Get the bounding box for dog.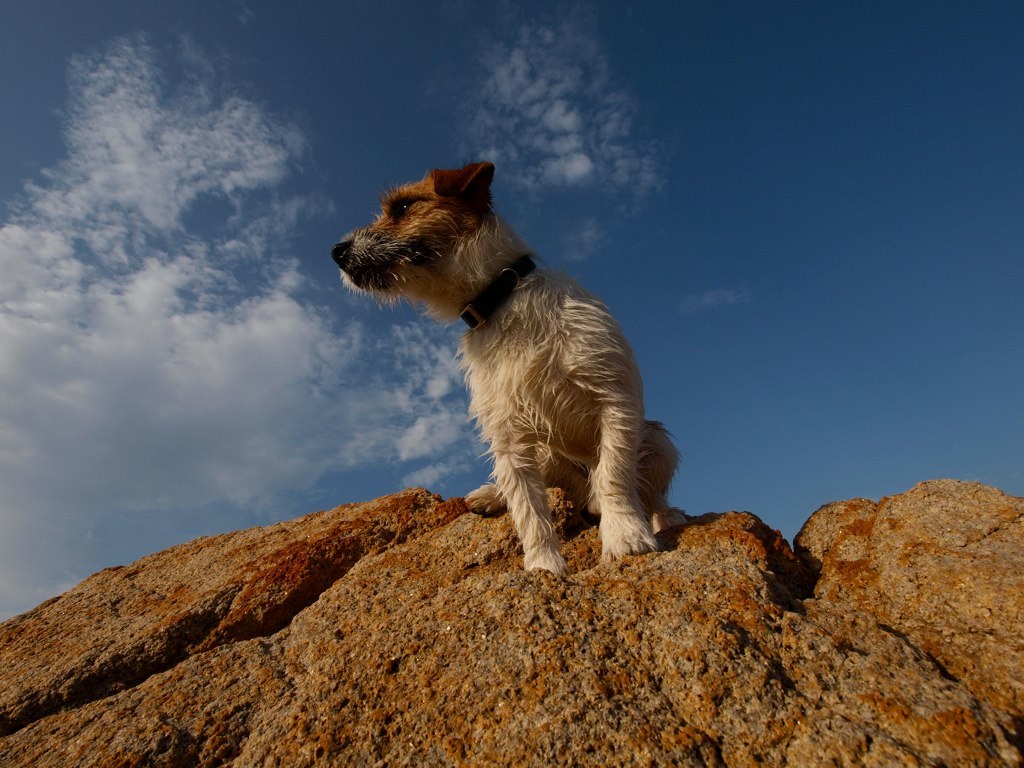
bbox=[331, 163, 687, 580].
